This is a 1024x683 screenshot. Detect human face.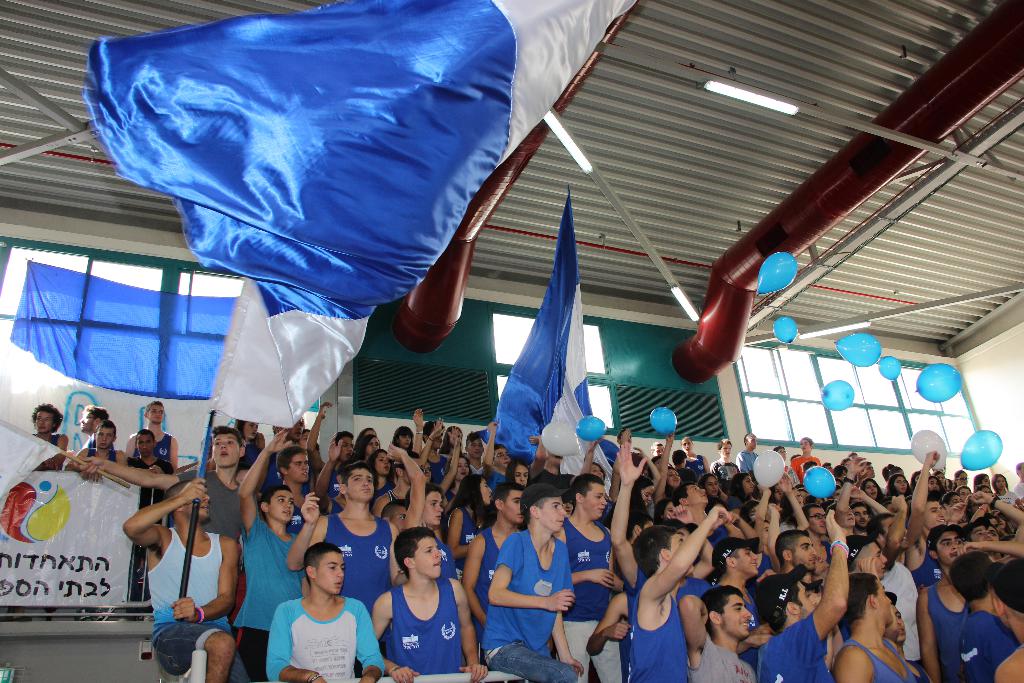
region(682, 438, 693, 450).
